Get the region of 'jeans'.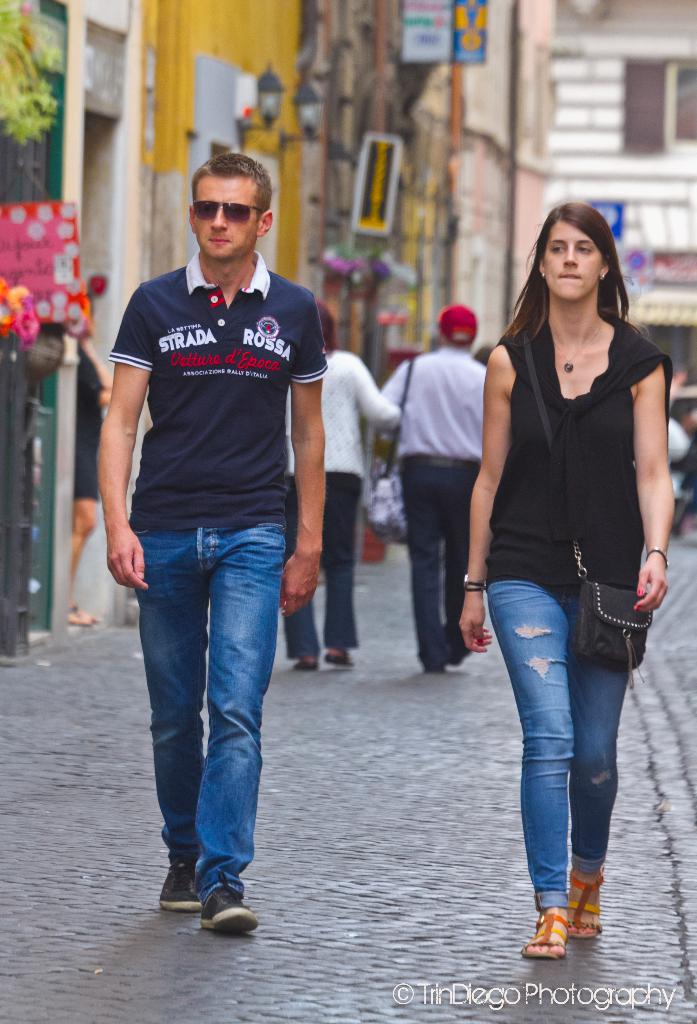
(x1=119, y1=509, x2=306, y2=910).
